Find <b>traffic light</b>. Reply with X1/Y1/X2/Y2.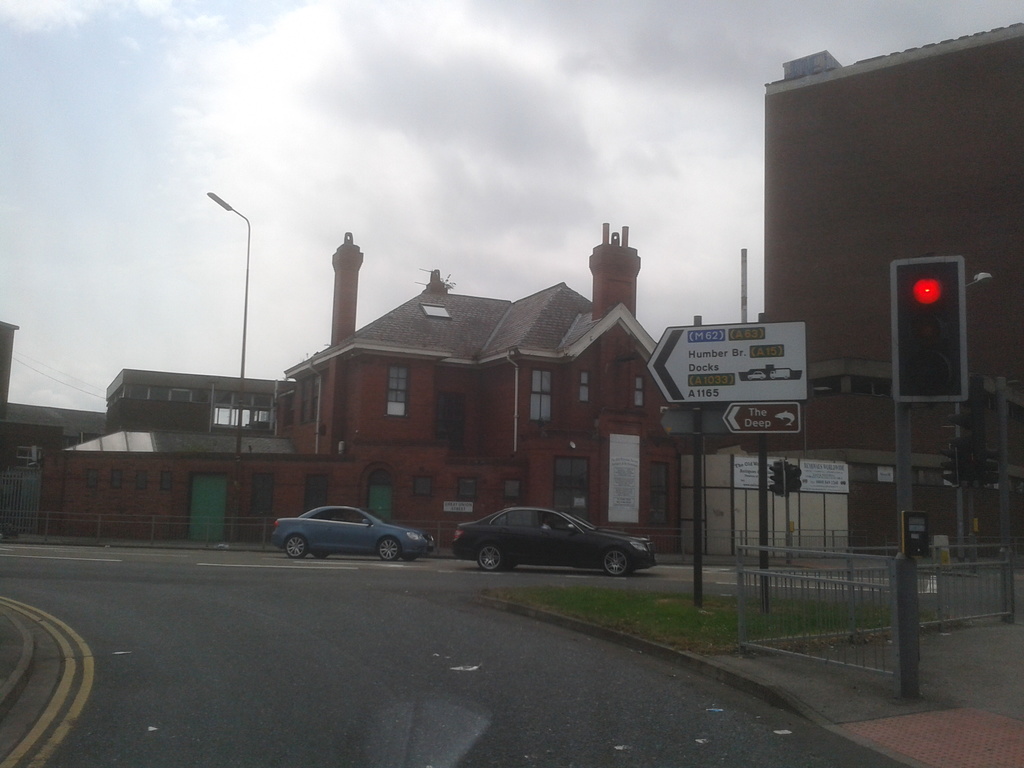
890/255/970/403.
